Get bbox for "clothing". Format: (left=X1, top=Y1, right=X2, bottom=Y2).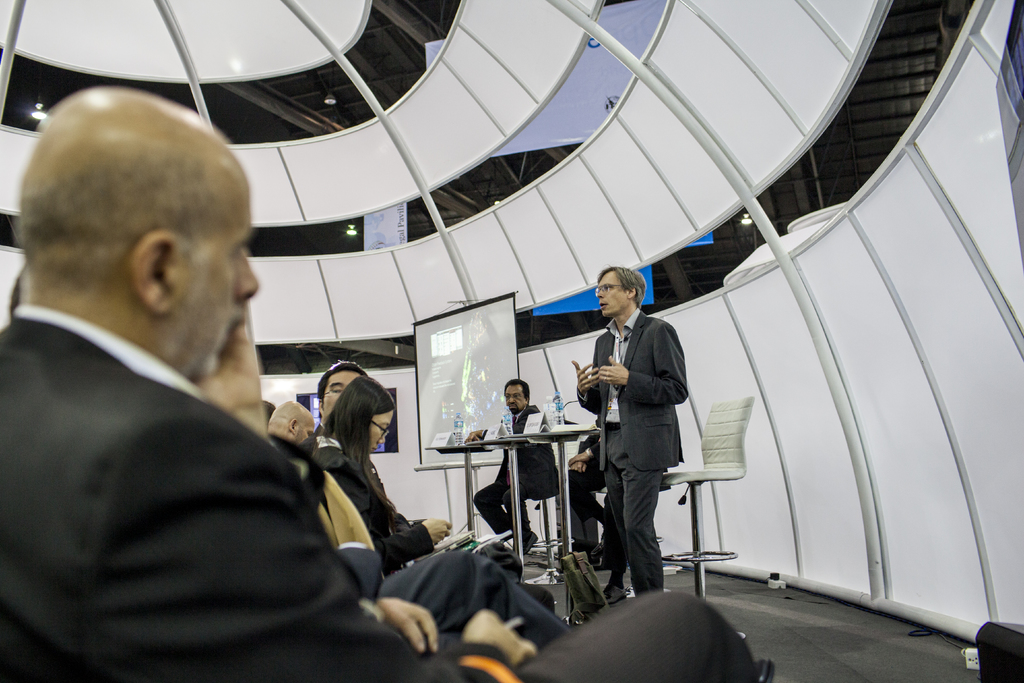
(left=0, top=304, right=766, bottom=682).
